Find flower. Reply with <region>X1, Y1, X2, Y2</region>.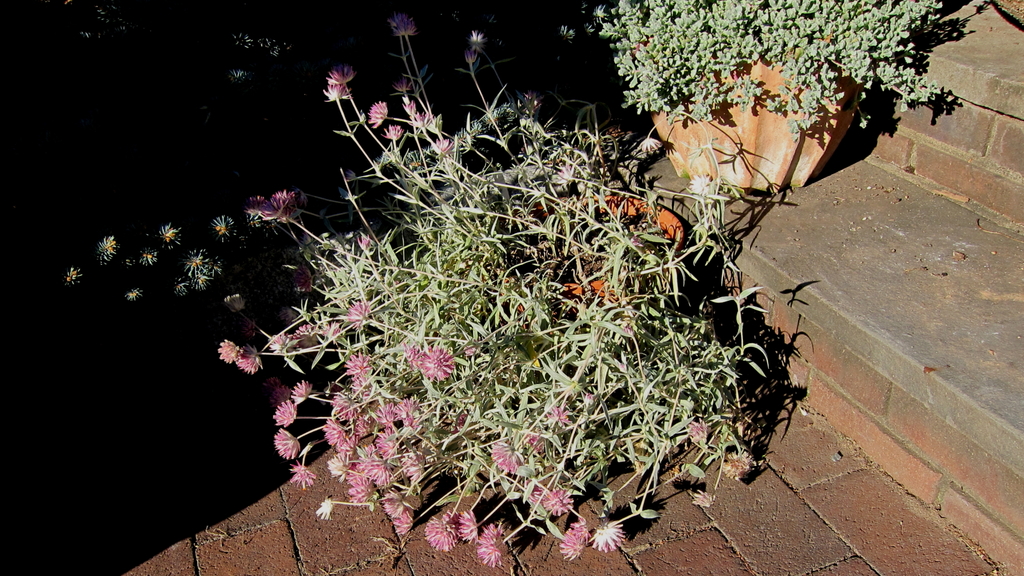
<region>387, 7, 420, 35</region>.
